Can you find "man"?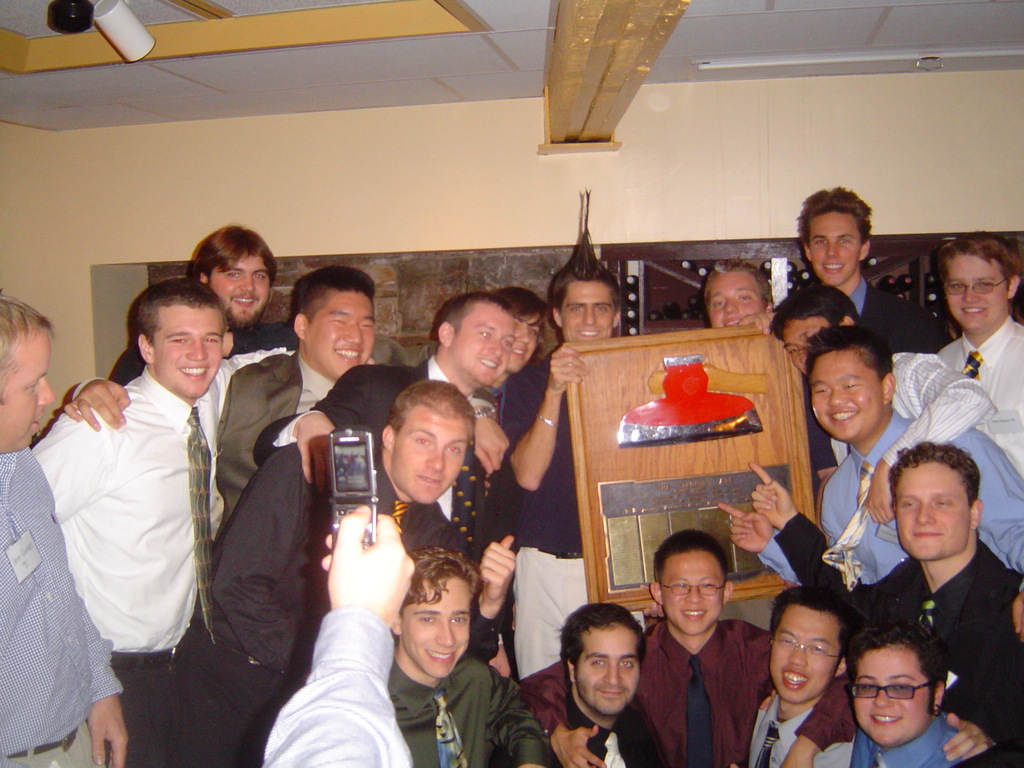
Yes, bounding box: box(847, 611, 969, 767).
